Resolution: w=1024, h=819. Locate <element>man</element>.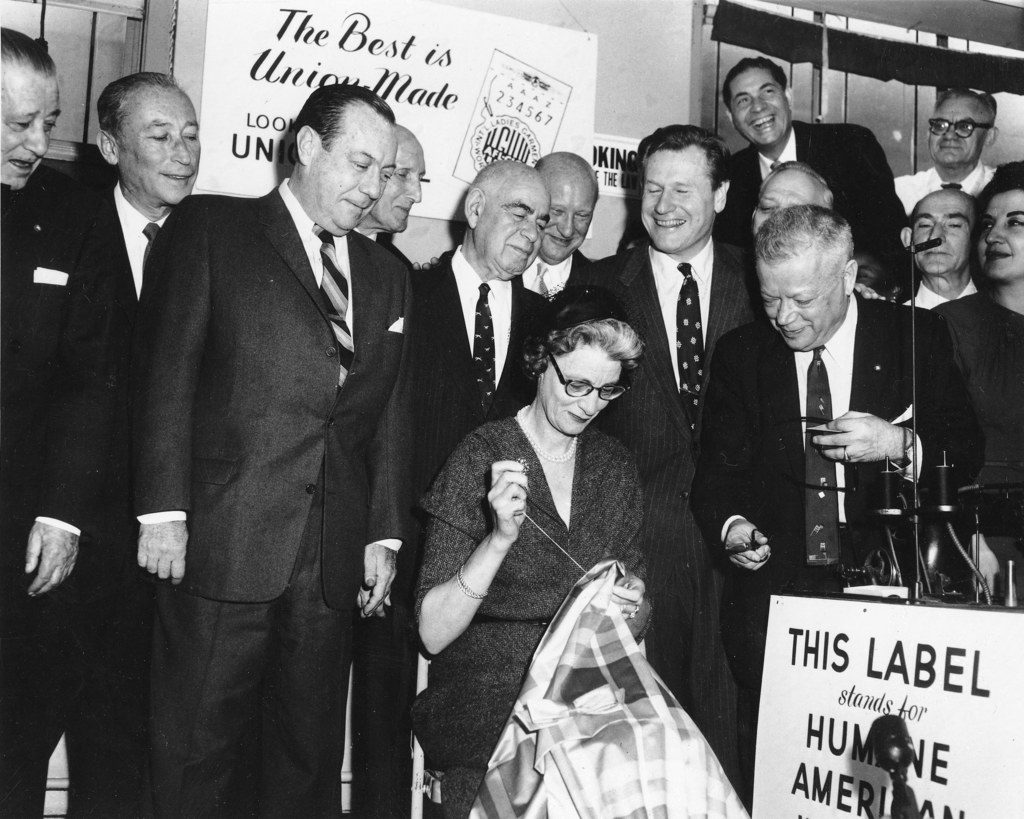
355 124 431 818.
